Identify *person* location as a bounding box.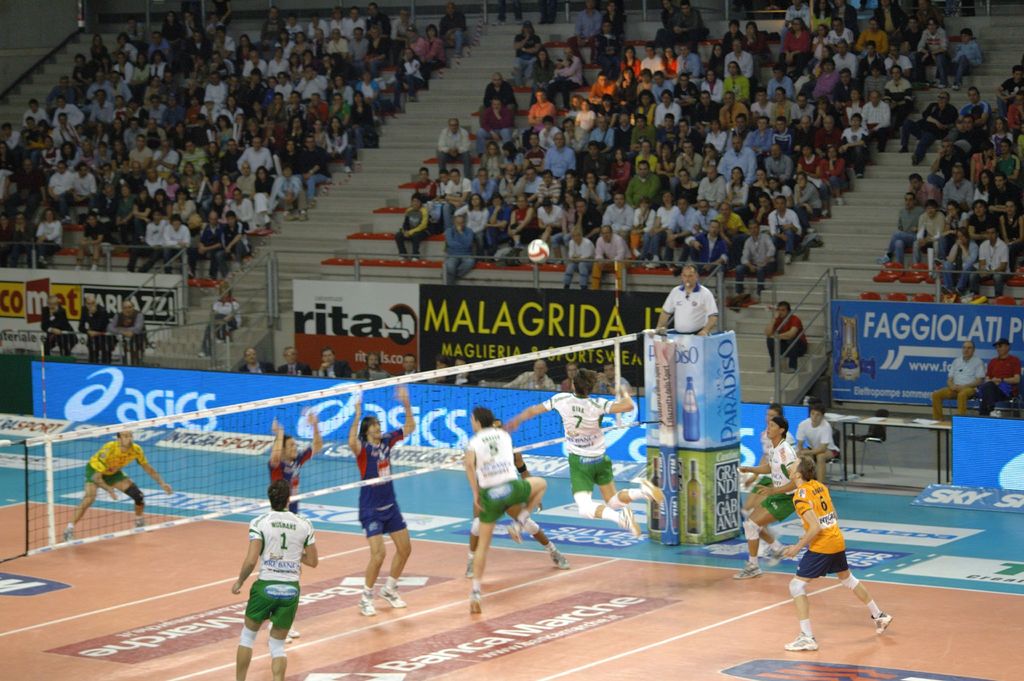
[909,200,945,263].
